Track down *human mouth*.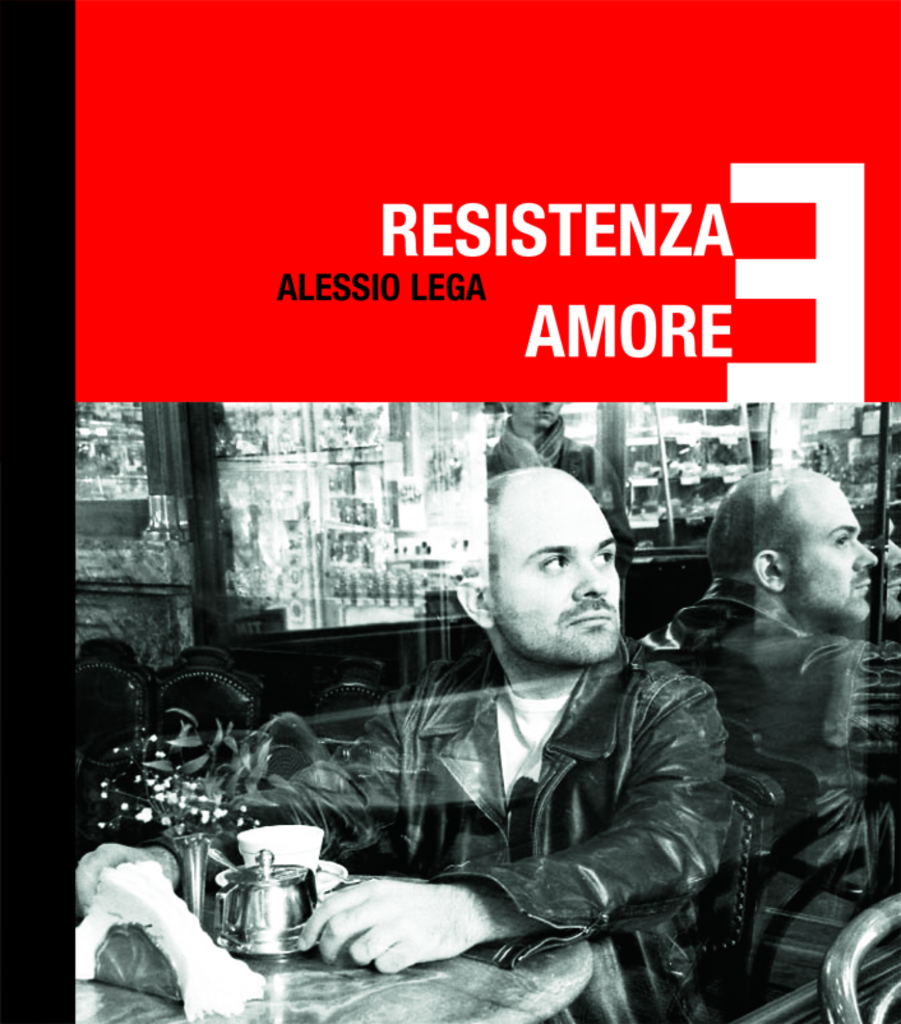
Tracked to <bbox>844, 572, 875, 598</bbox>.
